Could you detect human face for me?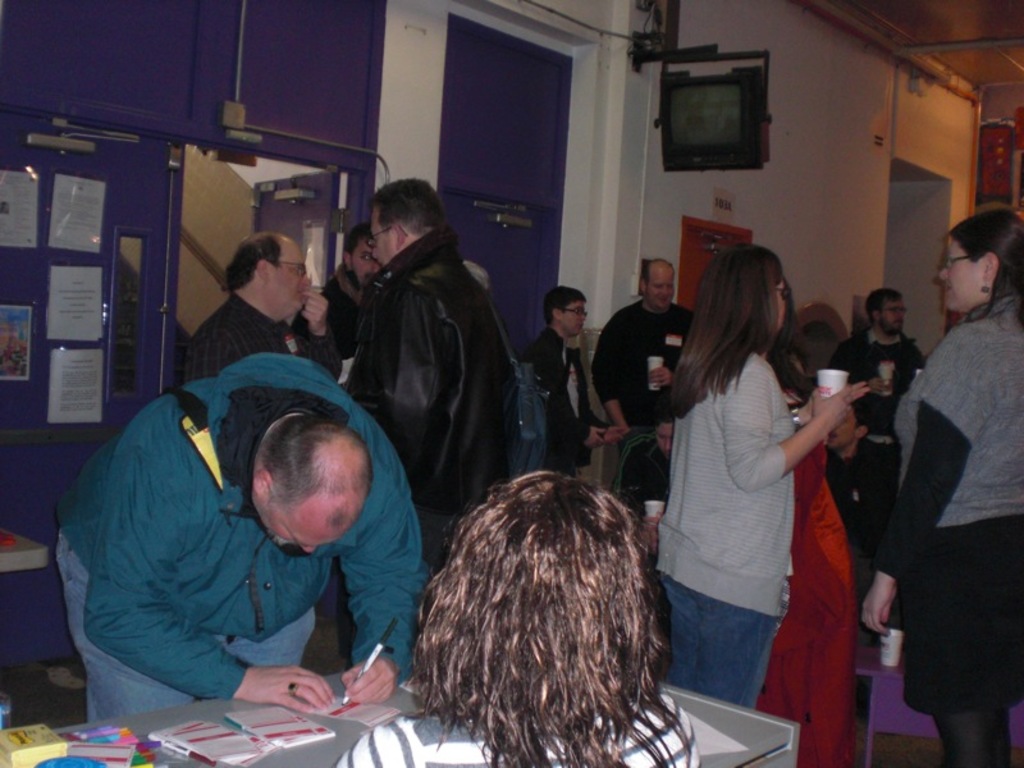
Detection result: locate(658, 421, 677, 451).
